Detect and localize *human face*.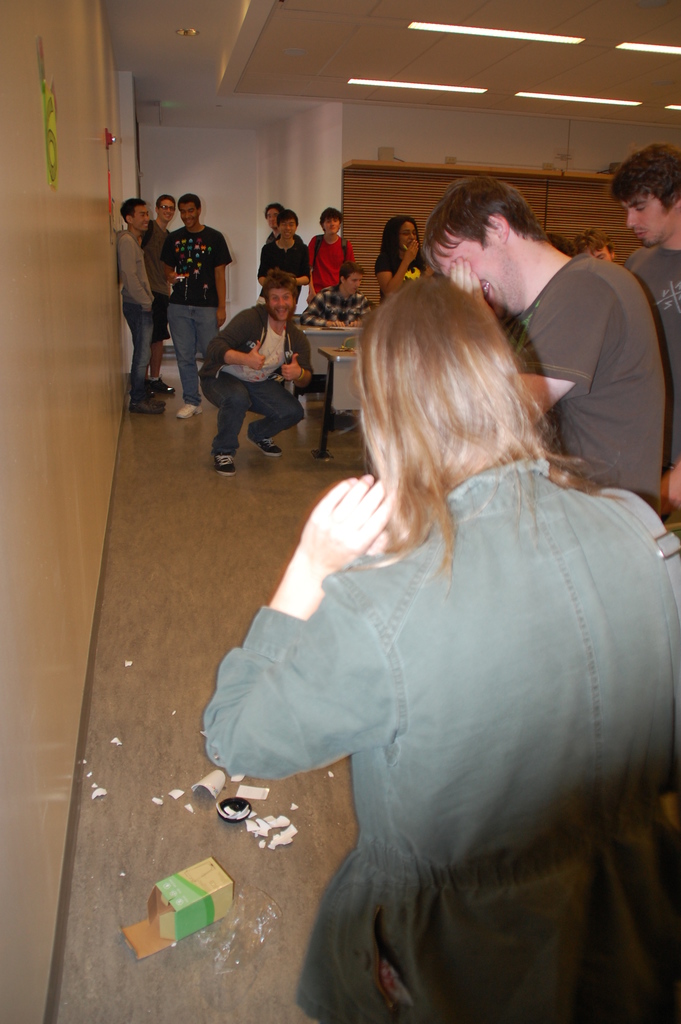
Localized at {"left": 267, "top": 206, "right": 277, "bottom": 227}.
